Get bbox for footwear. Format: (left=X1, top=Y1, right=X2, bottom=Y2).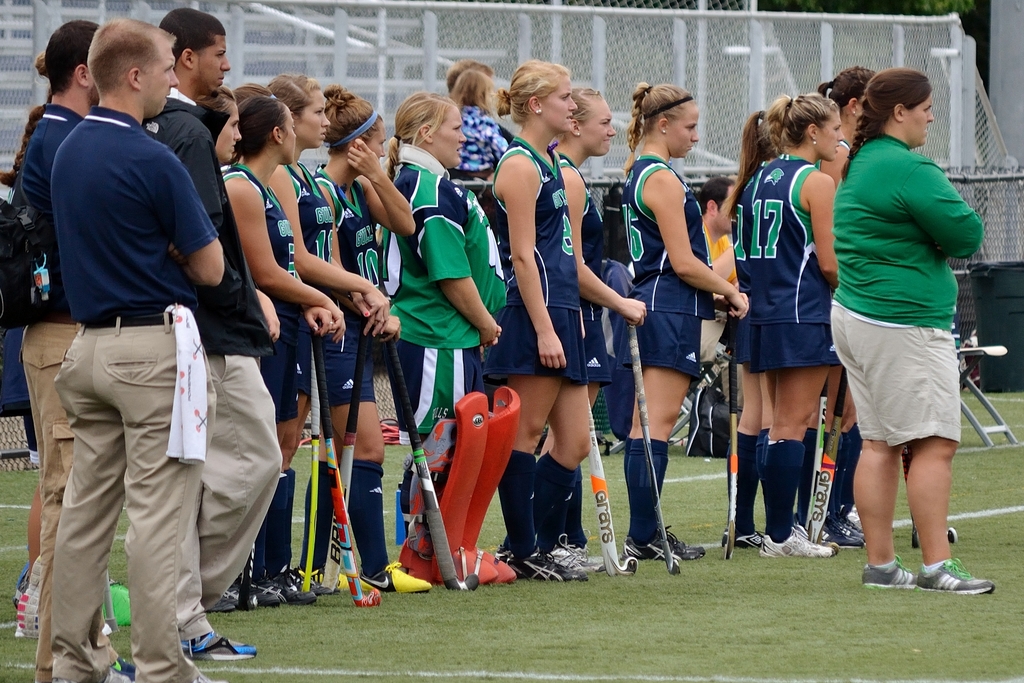
(left=358, top=557, right=431, bottom=595).
